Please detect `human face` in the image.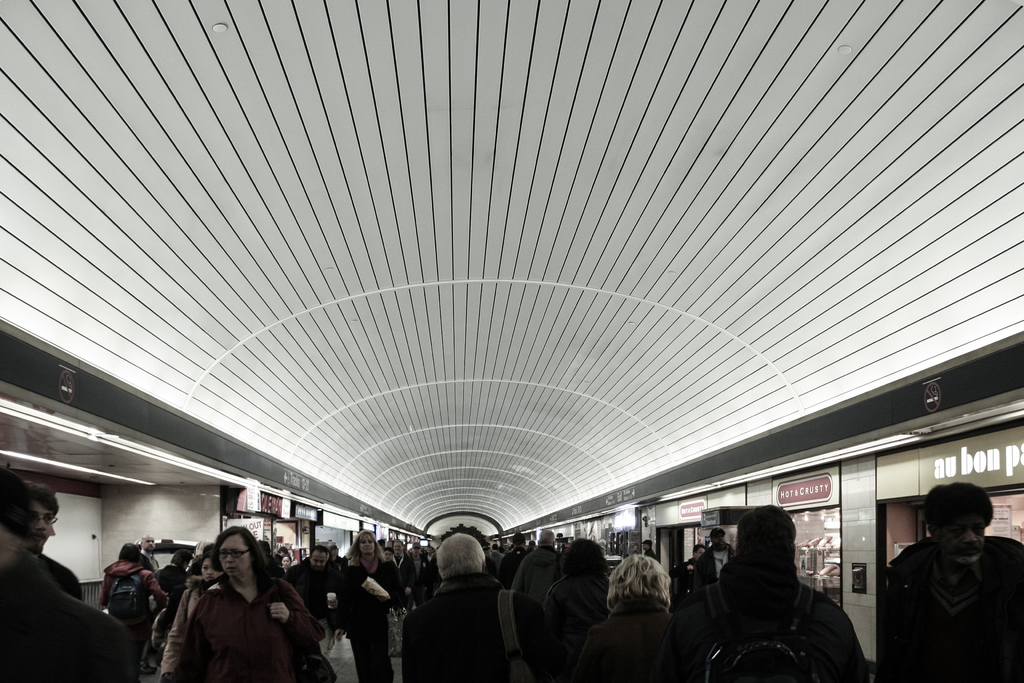
(x1=219, y1=538, x2=252, y2=577).
